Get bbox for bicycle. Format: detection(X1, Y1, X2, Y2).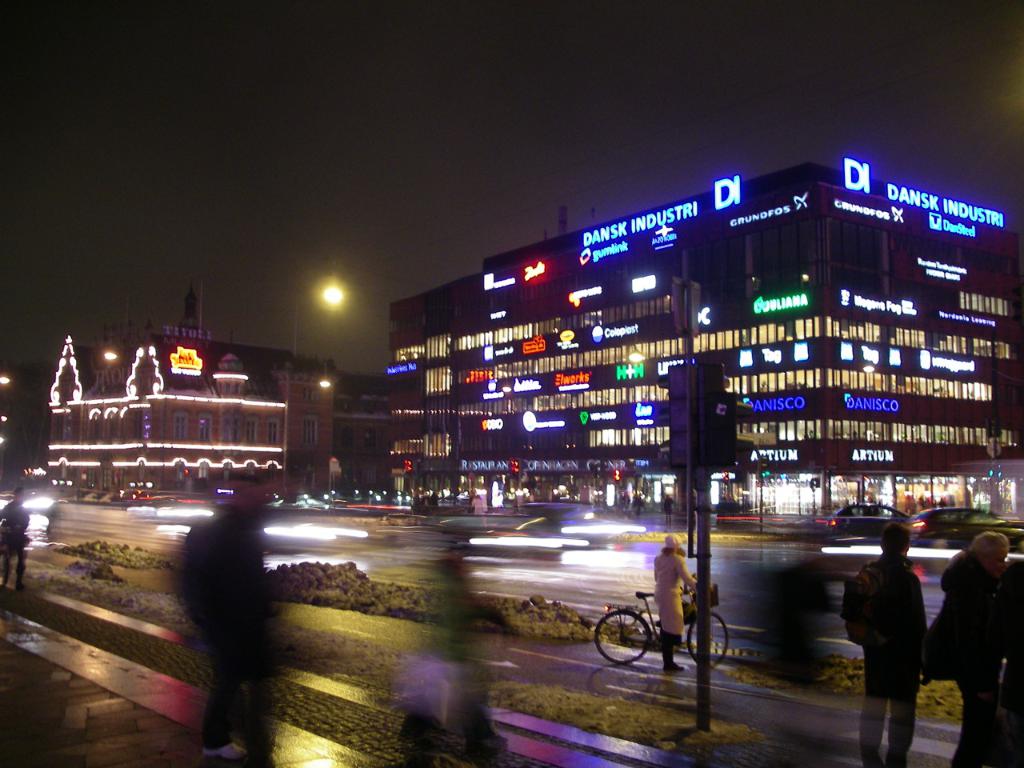
detection(582, 586, 732, 690).
